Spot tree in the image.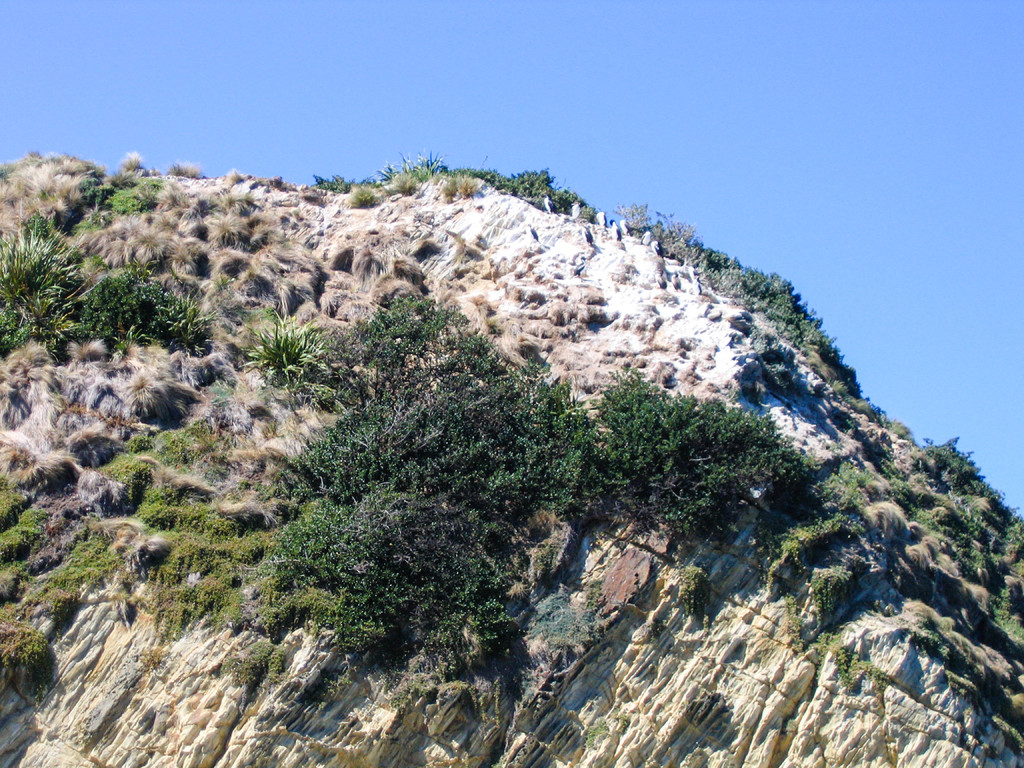
tree found at <region>559, 378, 824, 553</region>.
